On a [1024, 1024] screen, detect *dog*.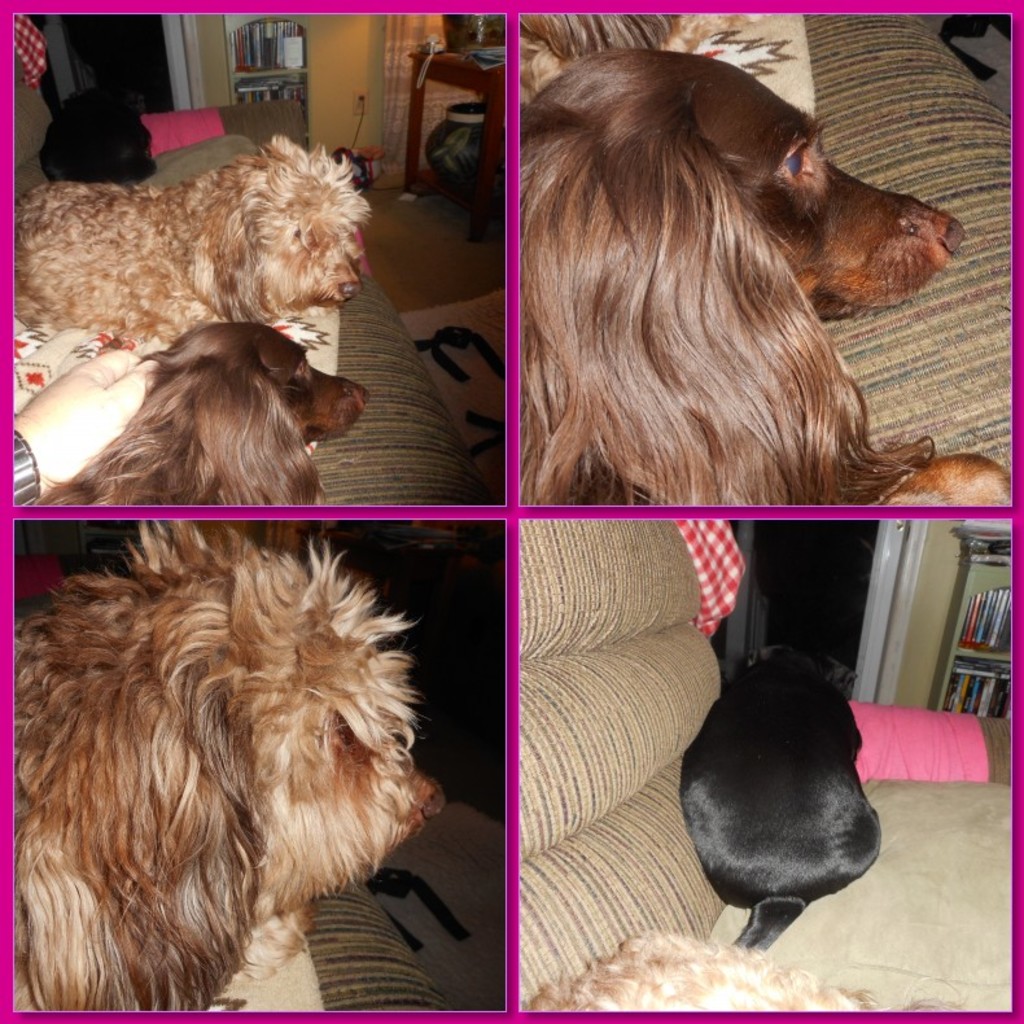
left=515, top=14, right=771, bottom=93.
